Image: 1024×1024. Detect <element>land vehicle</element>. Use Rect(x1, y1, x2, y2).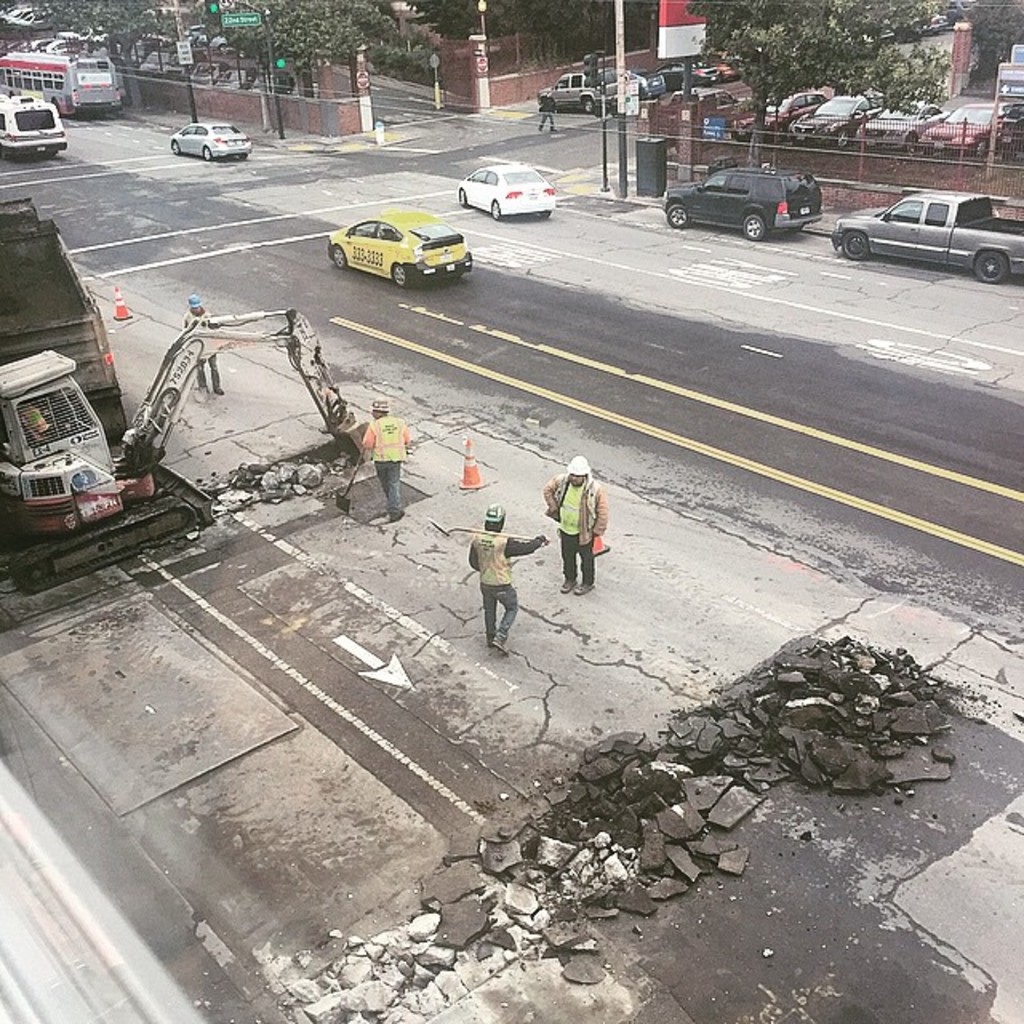
Rect(830, 190, 1022, 285).
